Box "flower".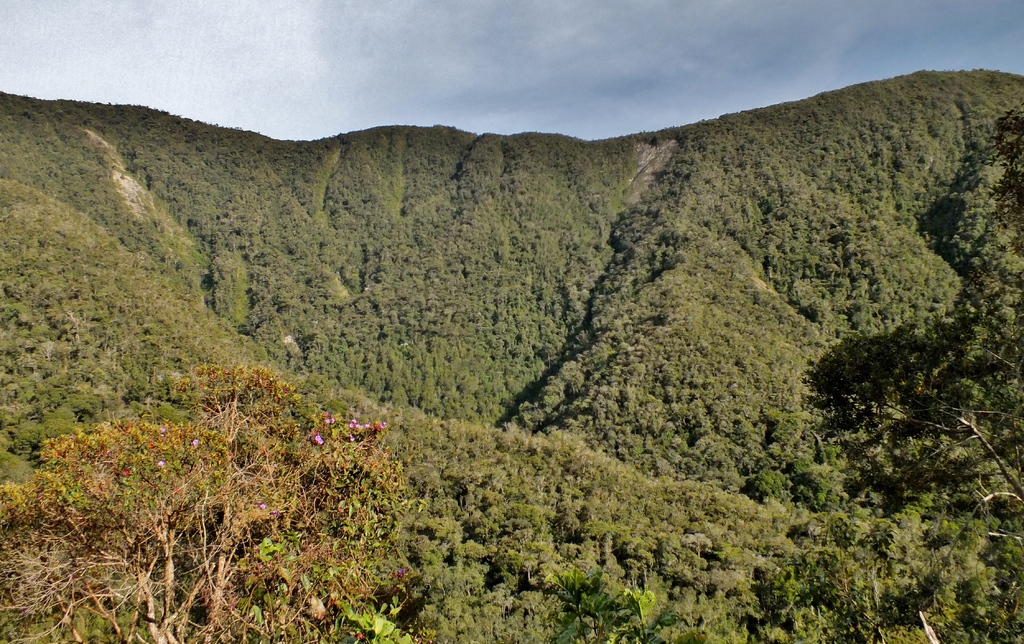
x1=121 y1=467 x2=131 y2=478.
